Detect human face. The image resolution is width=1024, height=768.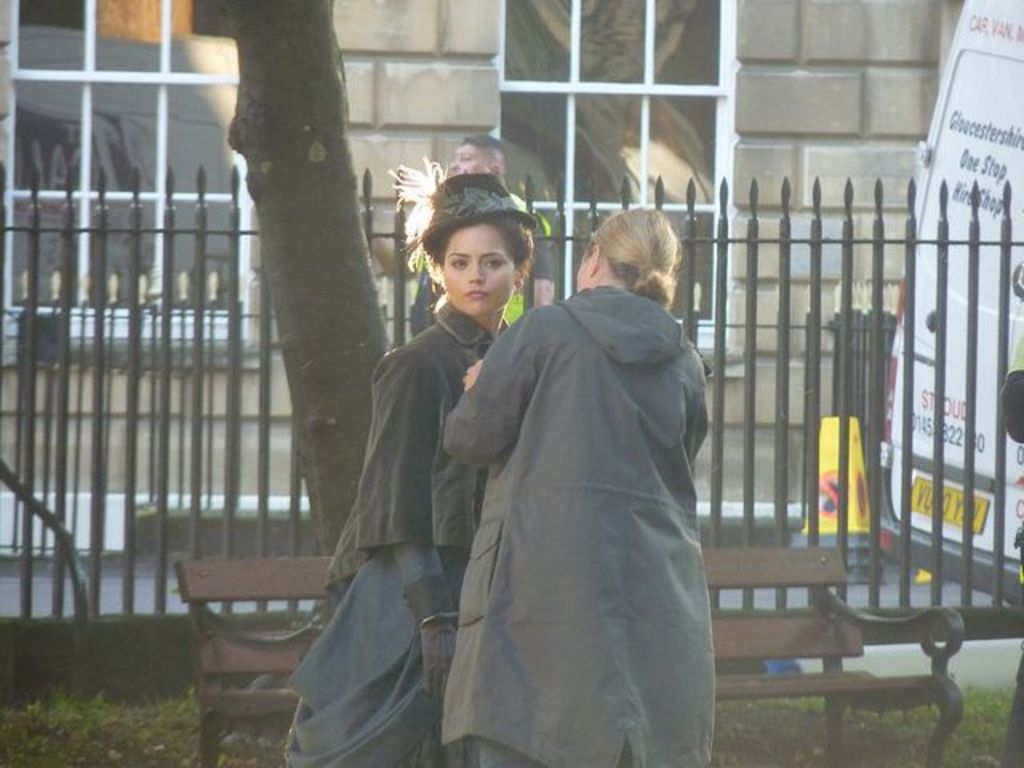
l=450, t=136, r=477, b=176.
